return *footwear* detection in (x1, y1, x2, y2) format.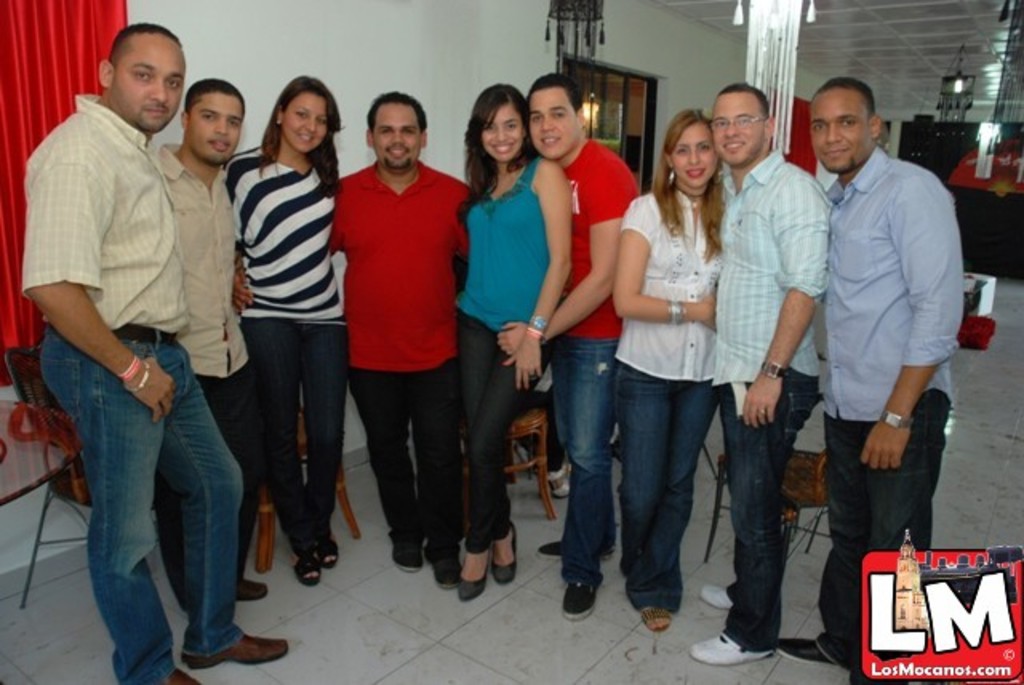
(494, 519, 523, 589).
